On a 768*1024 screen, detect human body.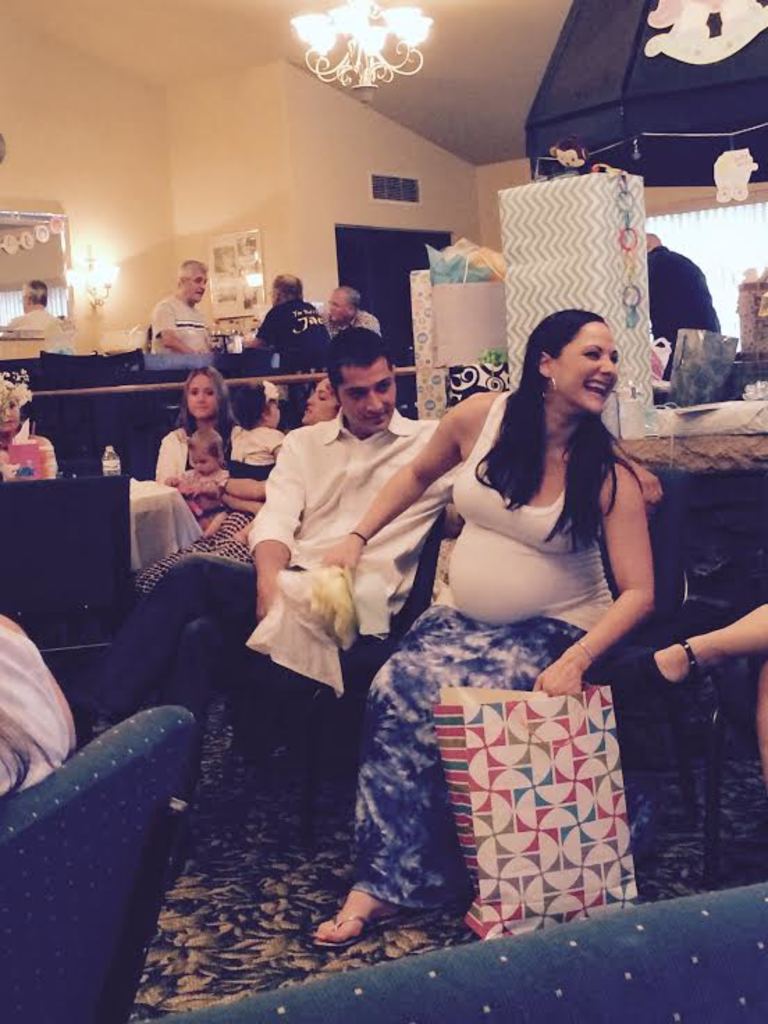
250,328,461,789.
